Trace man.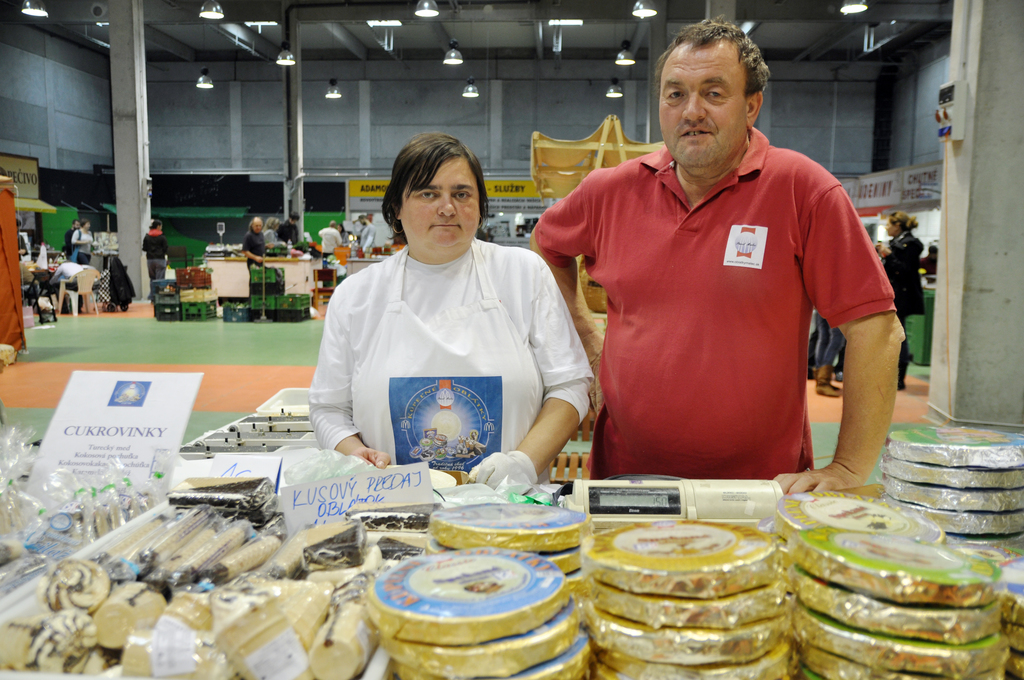
Traced to {"x1": 310, "y1": 218, "x2": 339, "y2": 263}.
